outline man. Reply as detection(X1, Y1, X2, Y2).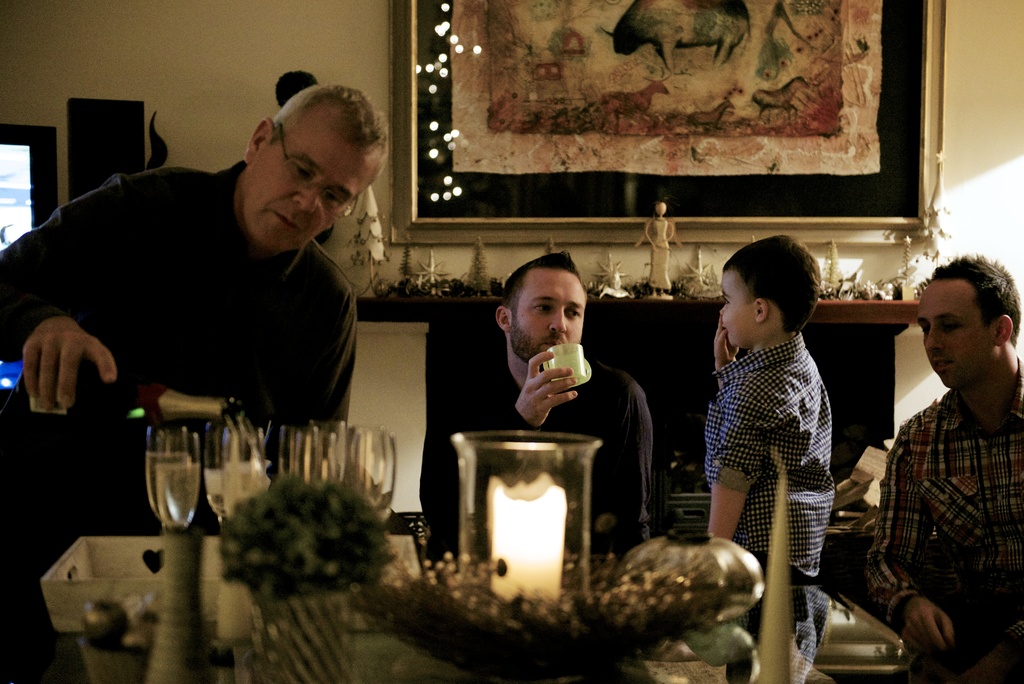
detection(0, 84, 398, 495).
